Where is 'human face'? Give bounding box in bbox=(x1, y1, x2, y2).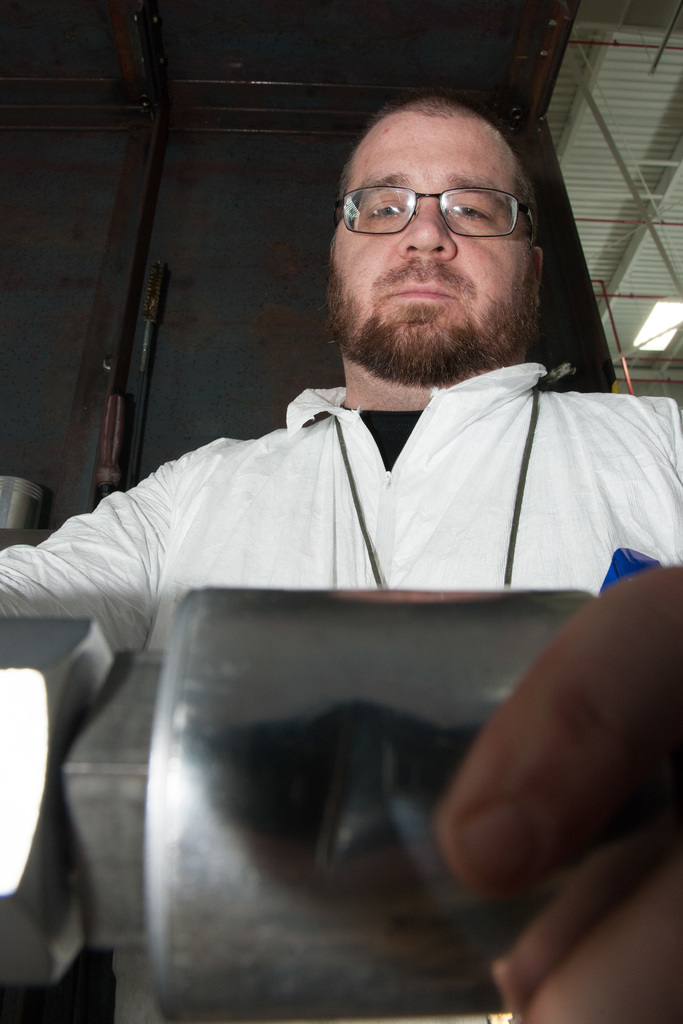
bbox=(327, 113, 528, 382).
